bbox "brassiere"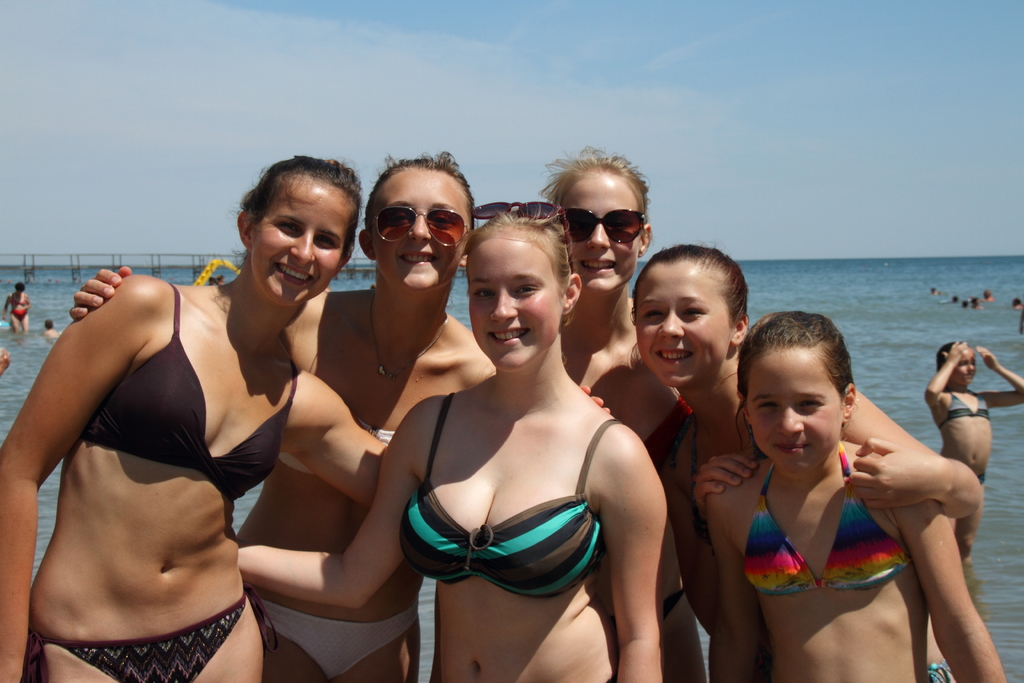
[282, 420, 392, 476]
